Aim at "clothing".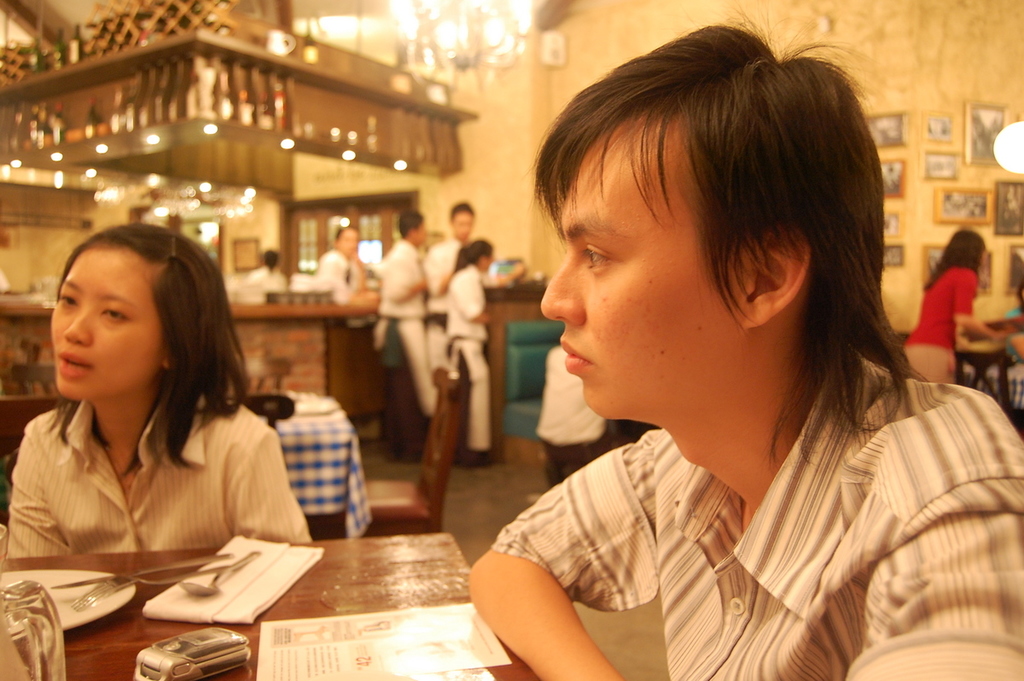
Aimed at <region>244, 260, 285, 287</region>.
